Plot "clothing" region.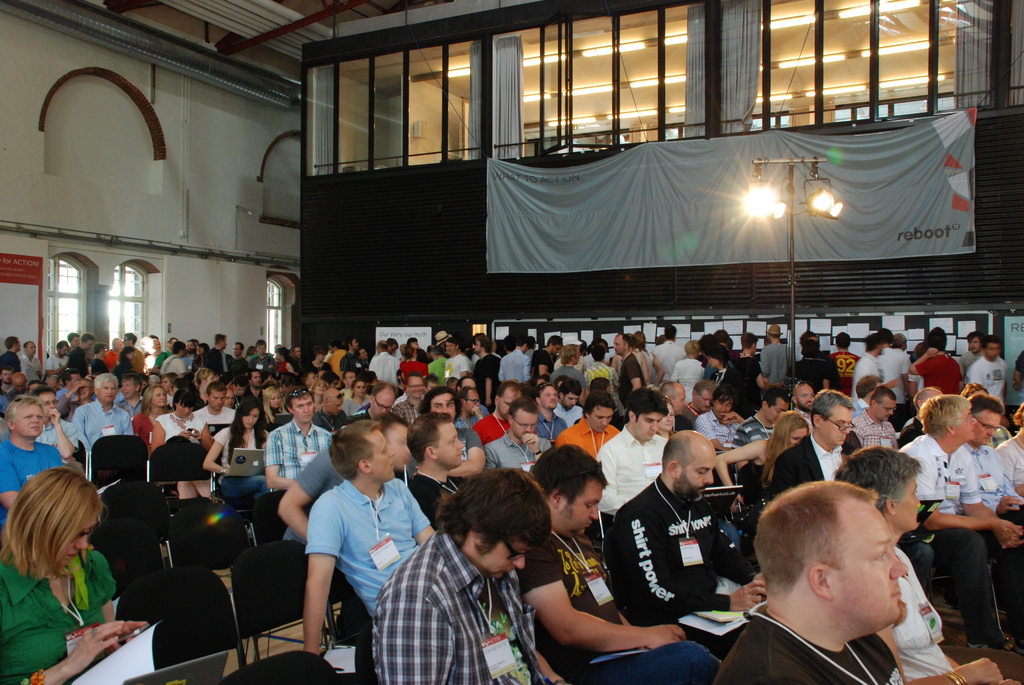
Plotted at <box>0,546,121,684</box>.
